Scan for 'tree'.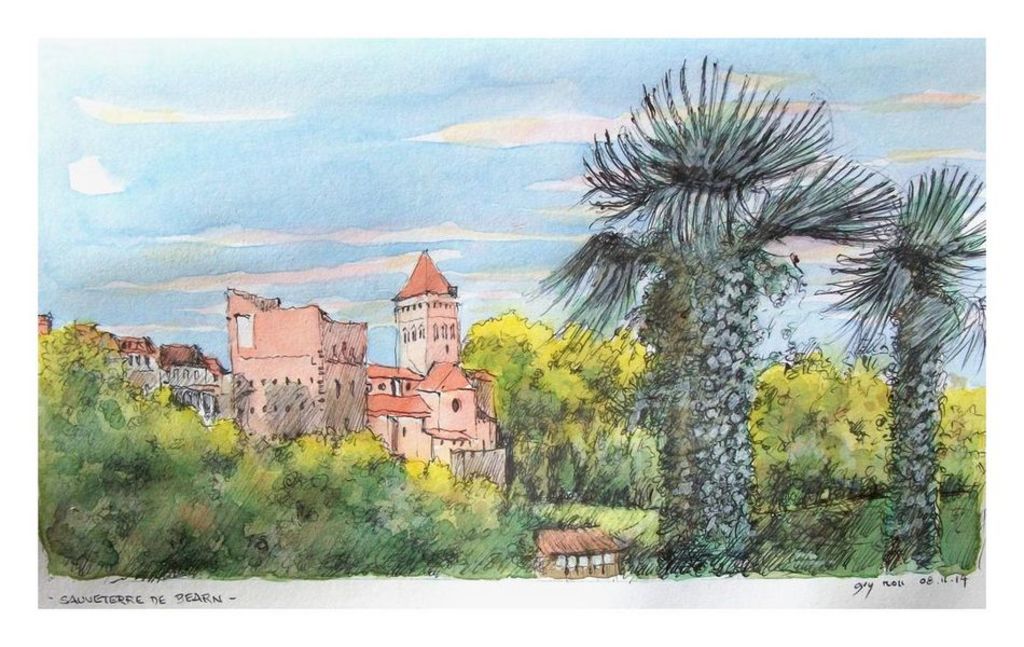
Scan result: crop(34, 330, 178, 431).
